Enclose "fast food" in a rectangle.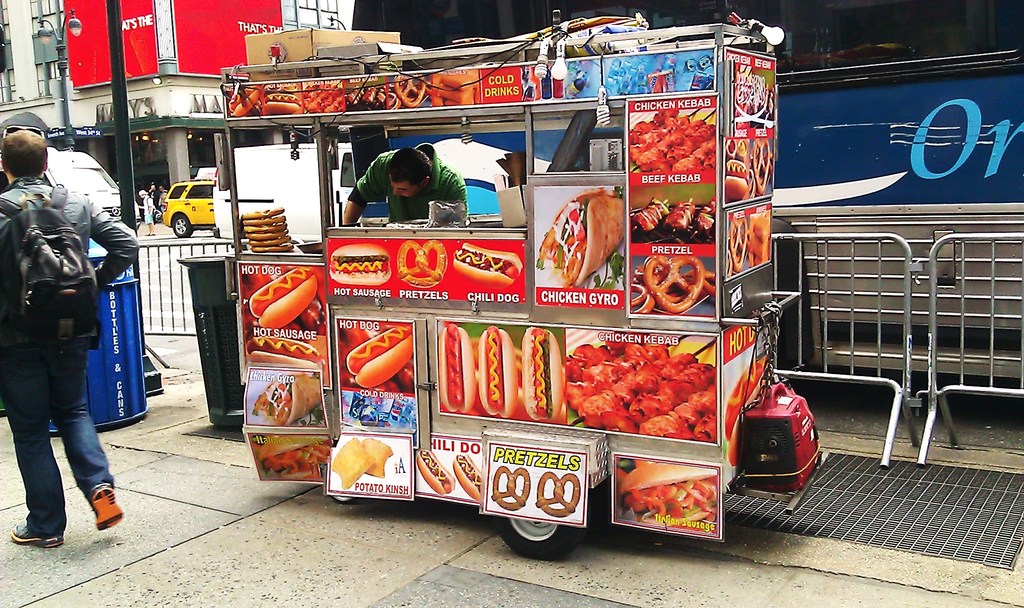
{"x1": 330, "y1": 245, "x2": 388, "y2": 287}.
